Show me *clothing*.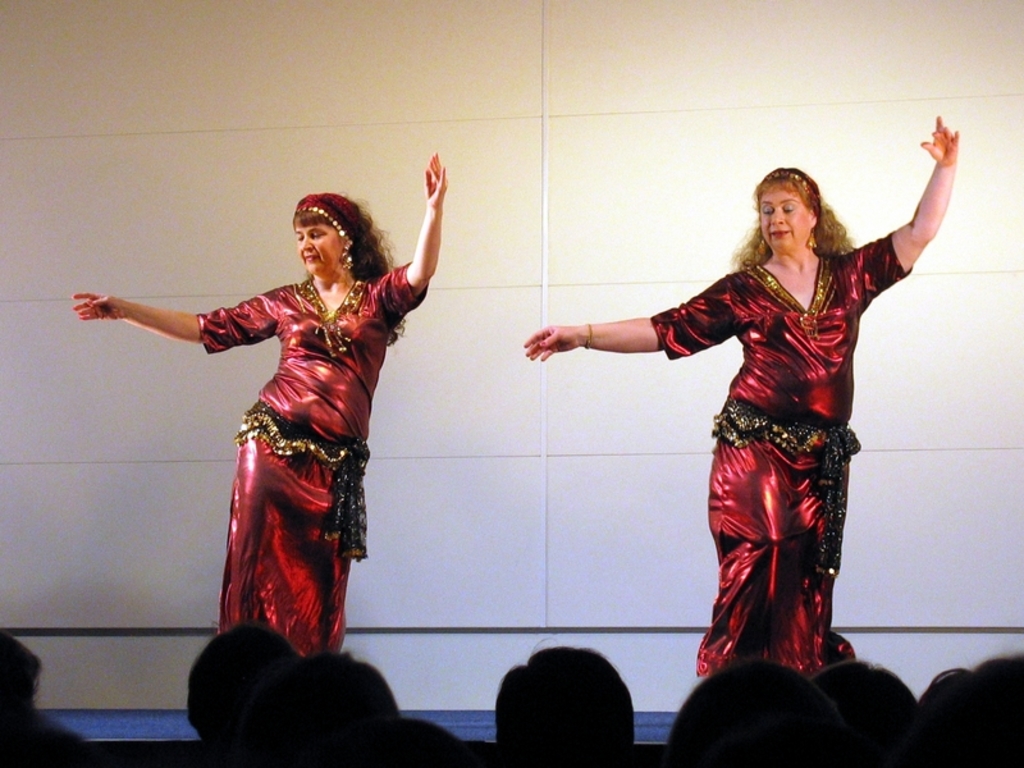
*clothing* is here: box=[204, 270, 431, 668].
